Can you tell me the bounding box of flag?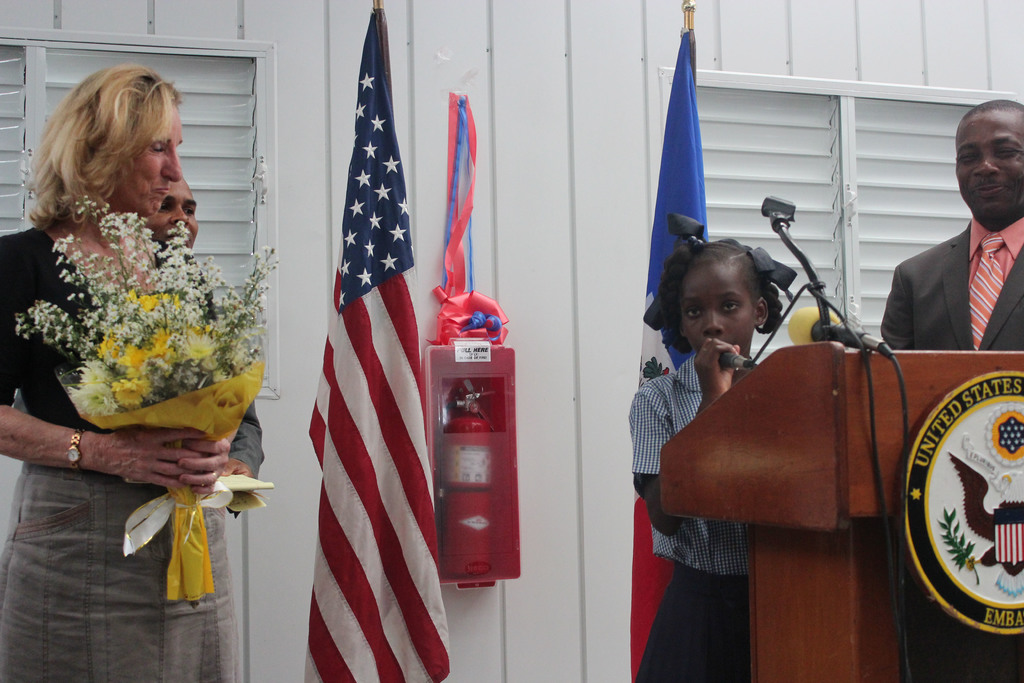
641,37,724,386.
